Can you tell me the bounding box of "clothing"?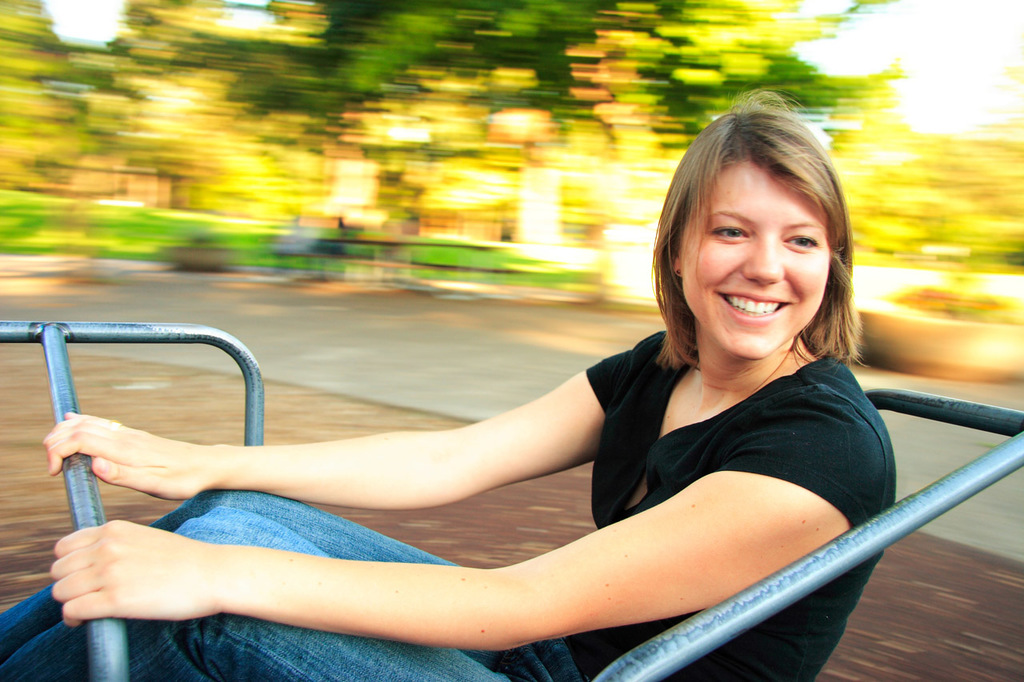
bbox(0, 320, 898, 681).
